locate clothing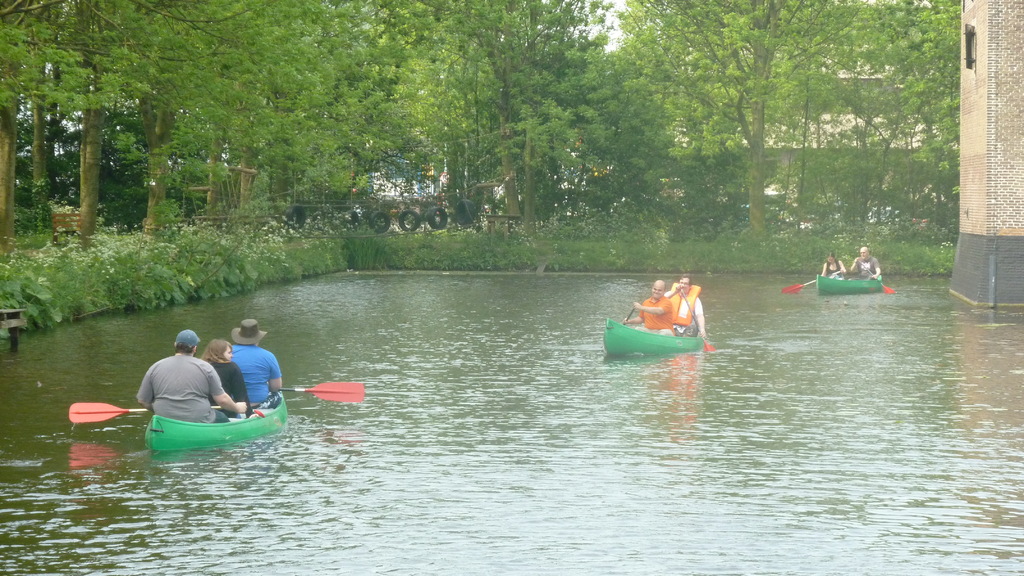
227/349/282/406
